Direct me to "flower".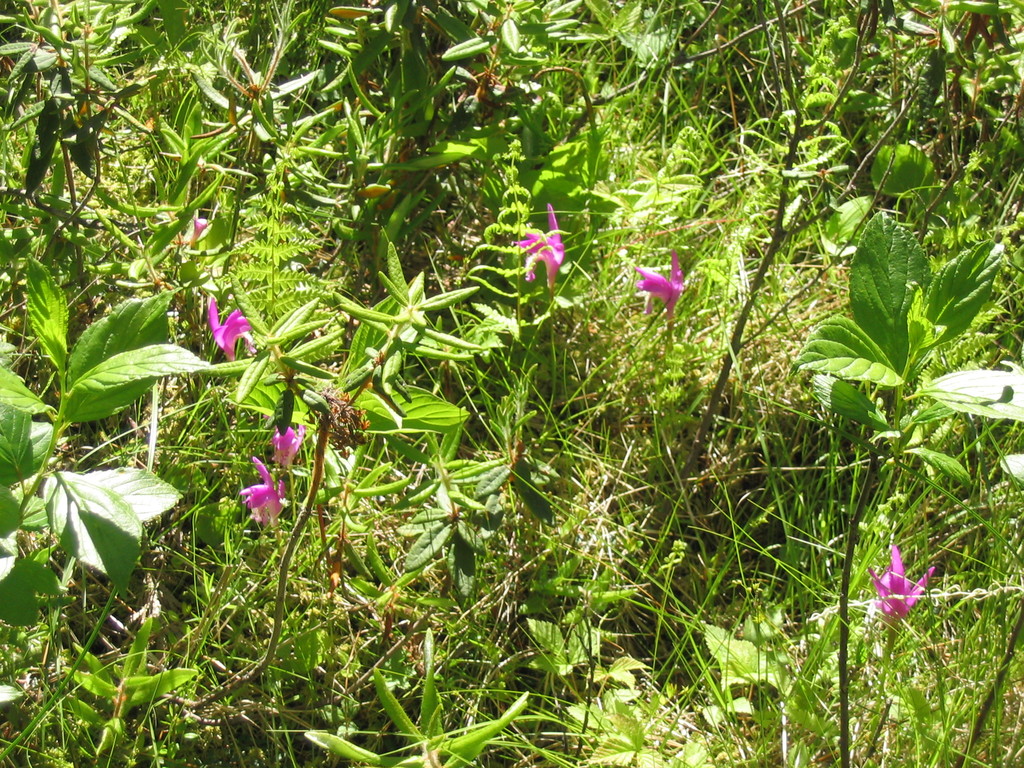
Direction: bbox=[631, 246, 688, 322].
